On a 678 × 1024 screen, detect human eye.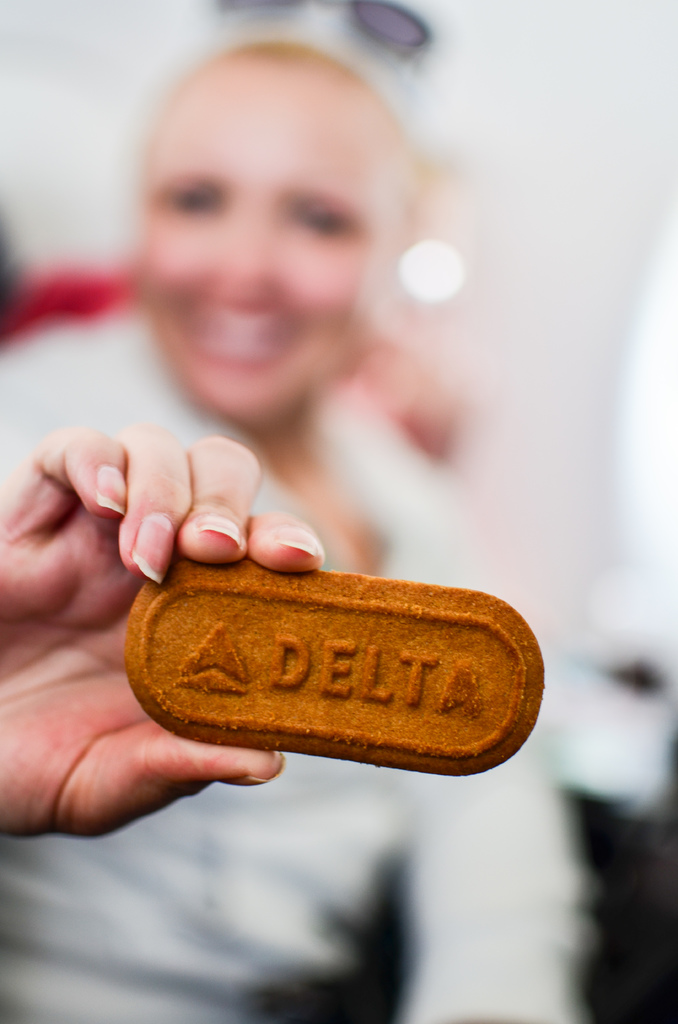
region(294, 196, 355, 252).
